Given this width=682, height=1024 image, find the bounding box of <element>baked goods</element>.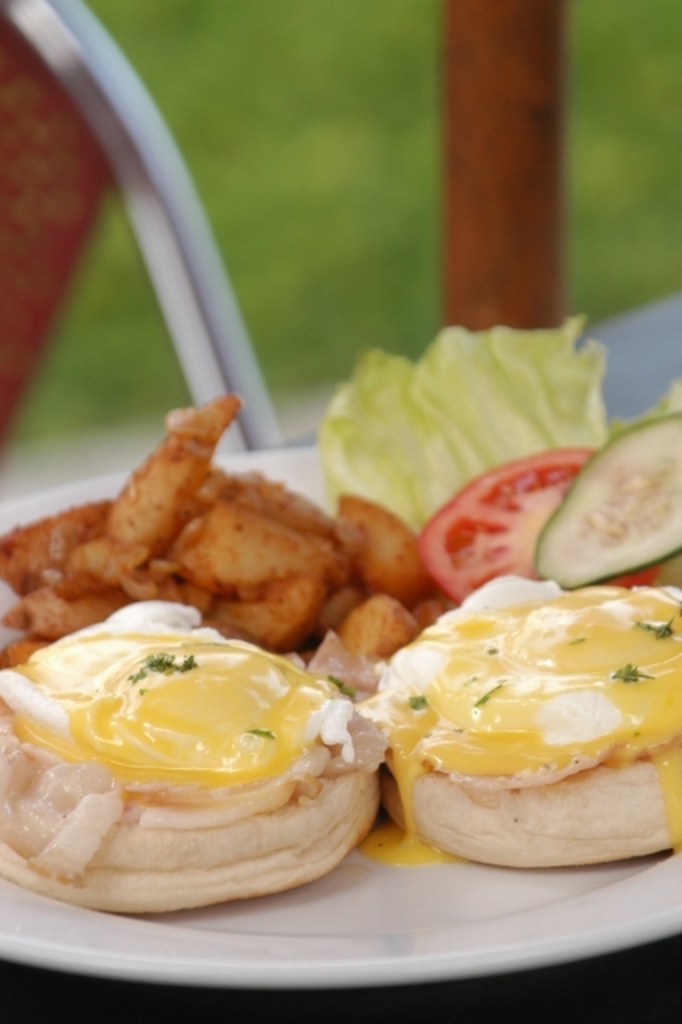
[43, 626, 355, 930].
